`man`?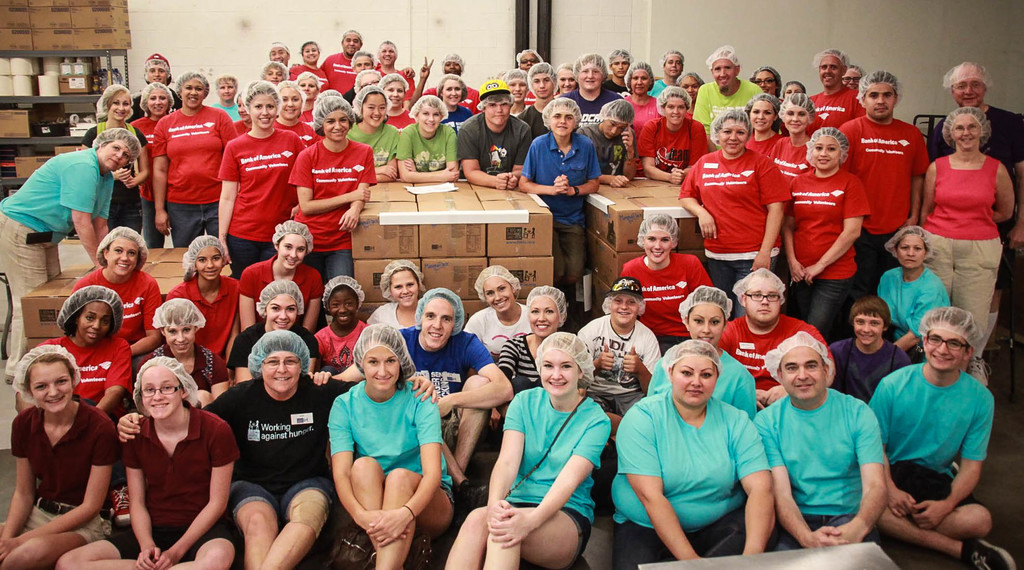
Rect(517, 95, 604, 310)
